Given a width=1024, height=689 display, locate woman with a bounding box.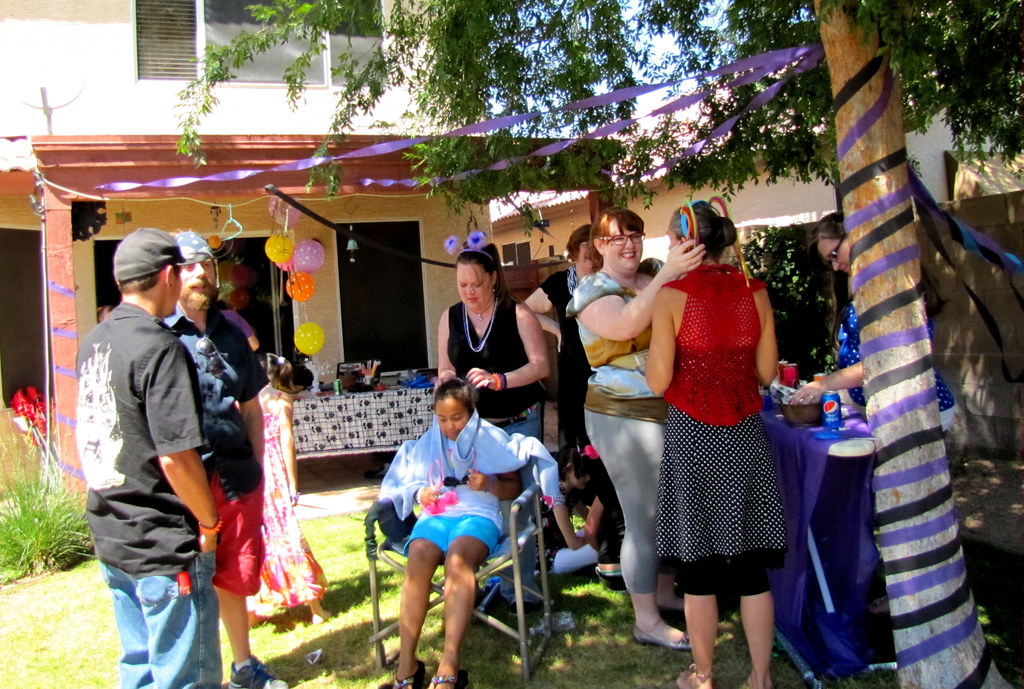
Located: BBox(522, 222, 604, 454).
